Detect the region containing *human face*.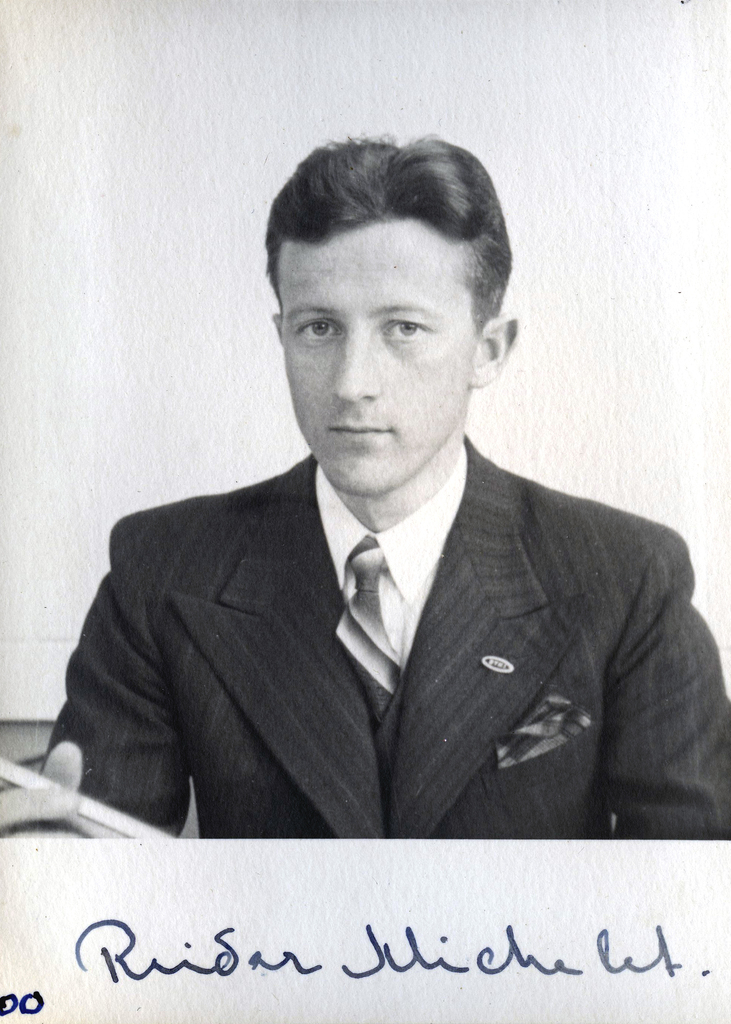
273,217,481,499.
